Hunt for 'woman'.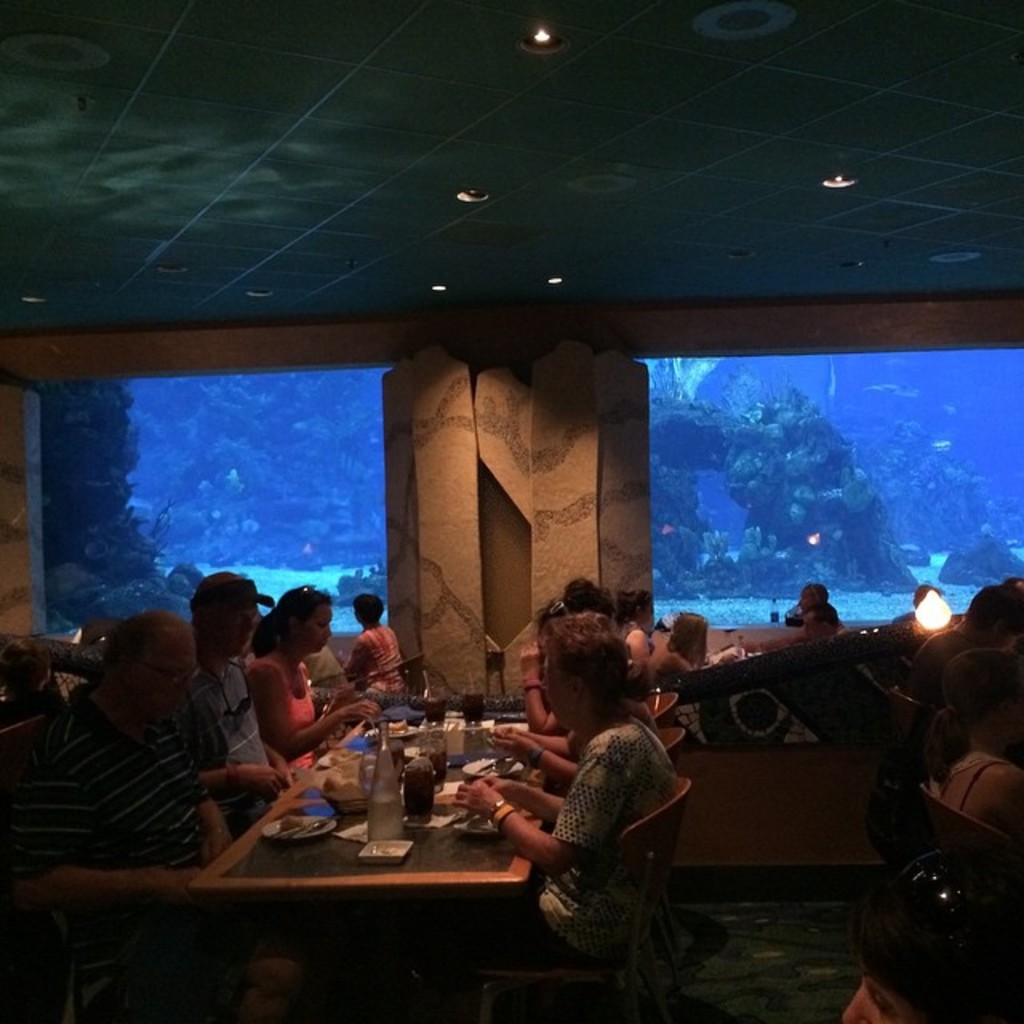
Hunted down at BBox(237, 586, 384, 773).
